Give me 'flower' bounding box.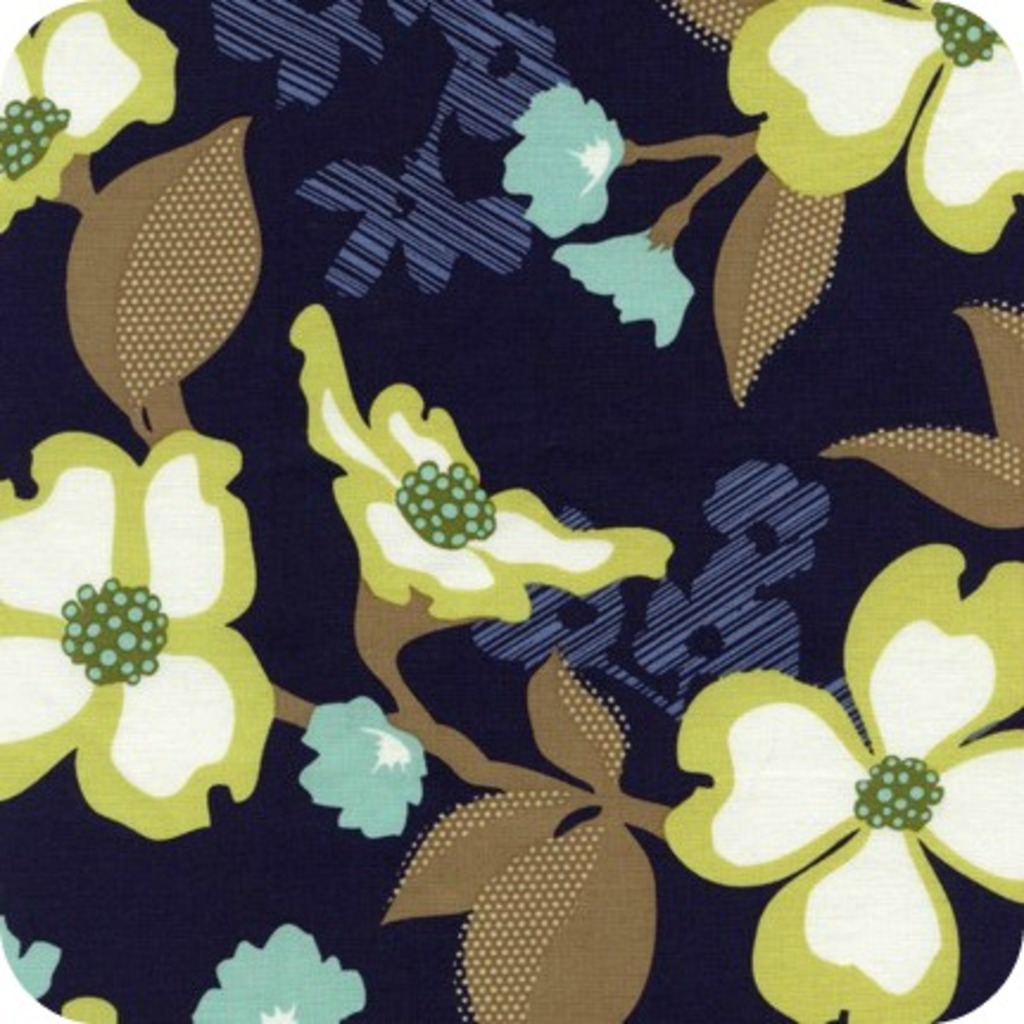
select_region(185, 919, 373, 1022).
